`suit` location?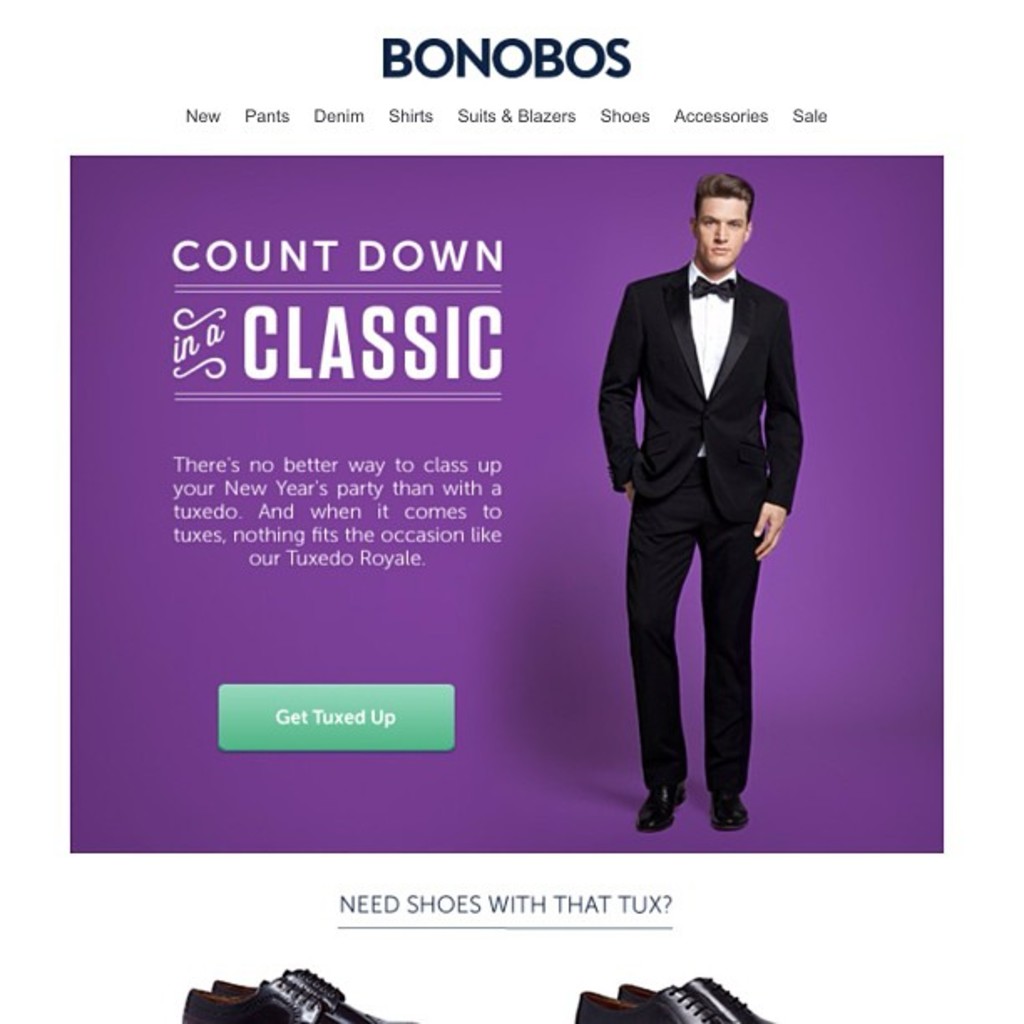
[607, 284, 795, 843]
